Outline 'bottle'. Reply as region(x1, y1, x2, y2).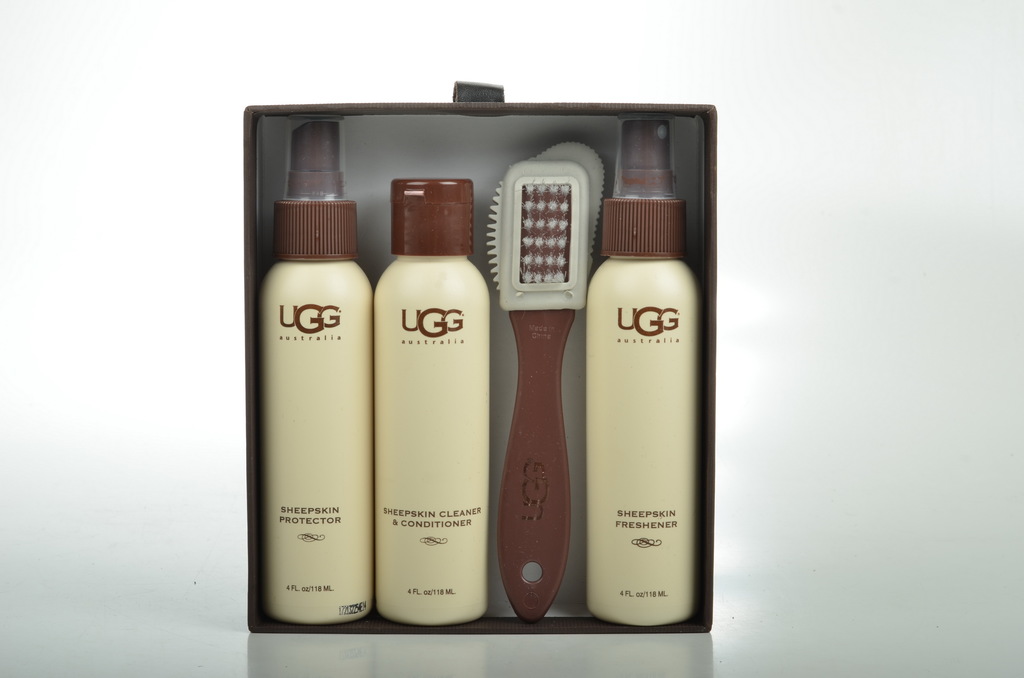
region(263, 111, 380, 628).
